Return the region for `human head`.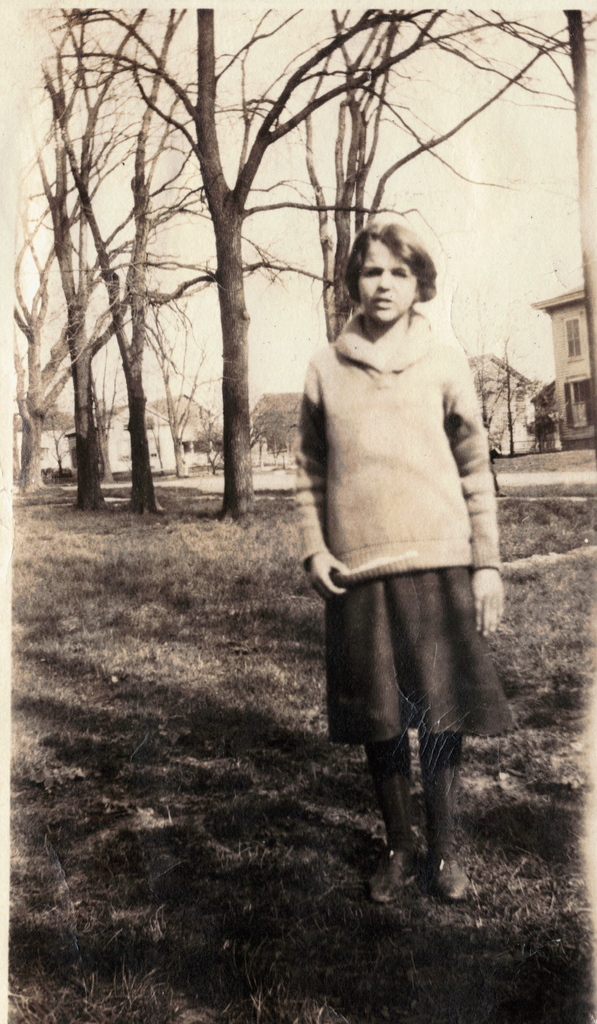
rect(338, 218, 436, 328).
